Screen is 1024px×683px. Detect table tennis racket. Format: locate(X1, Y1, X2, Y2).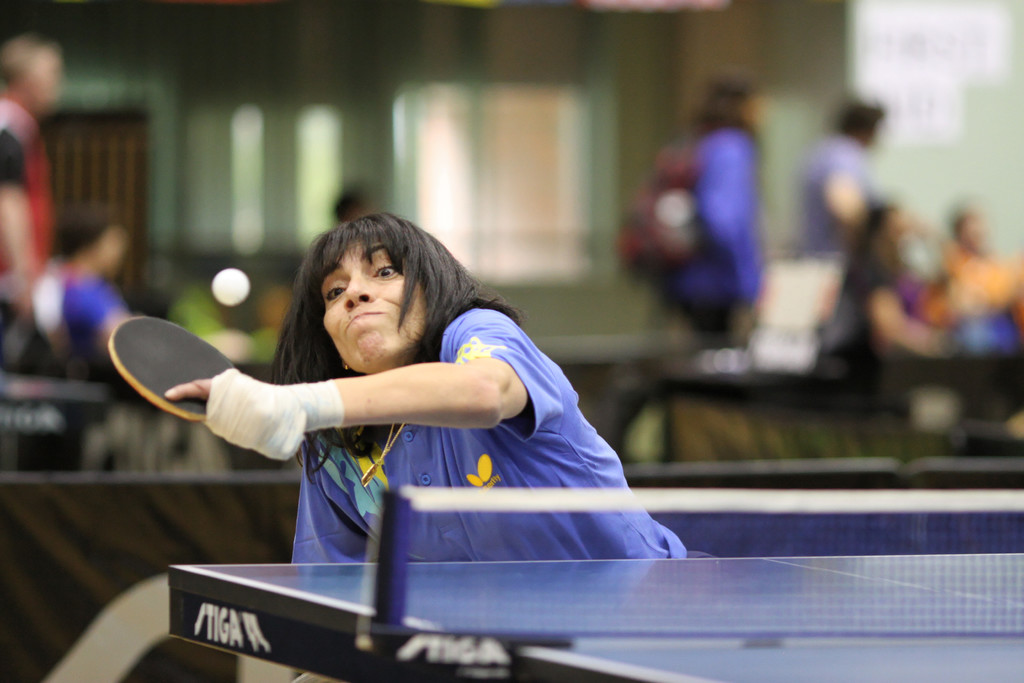
locate(110, 315, 241, 425).
